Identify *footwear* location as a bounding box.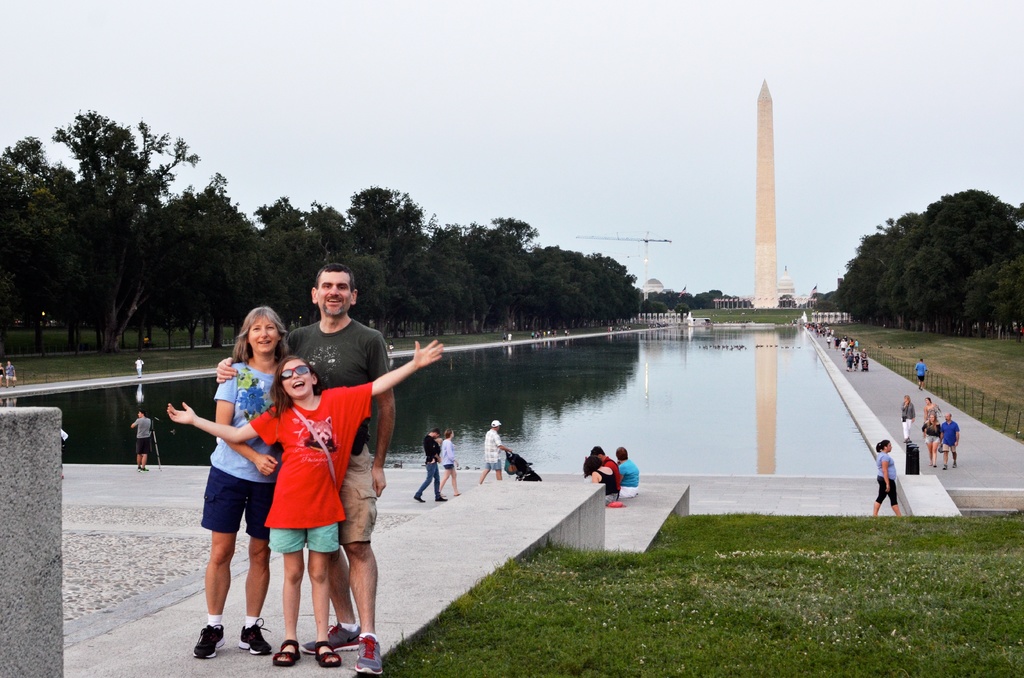
BBox(193, 623, 223, 654).
